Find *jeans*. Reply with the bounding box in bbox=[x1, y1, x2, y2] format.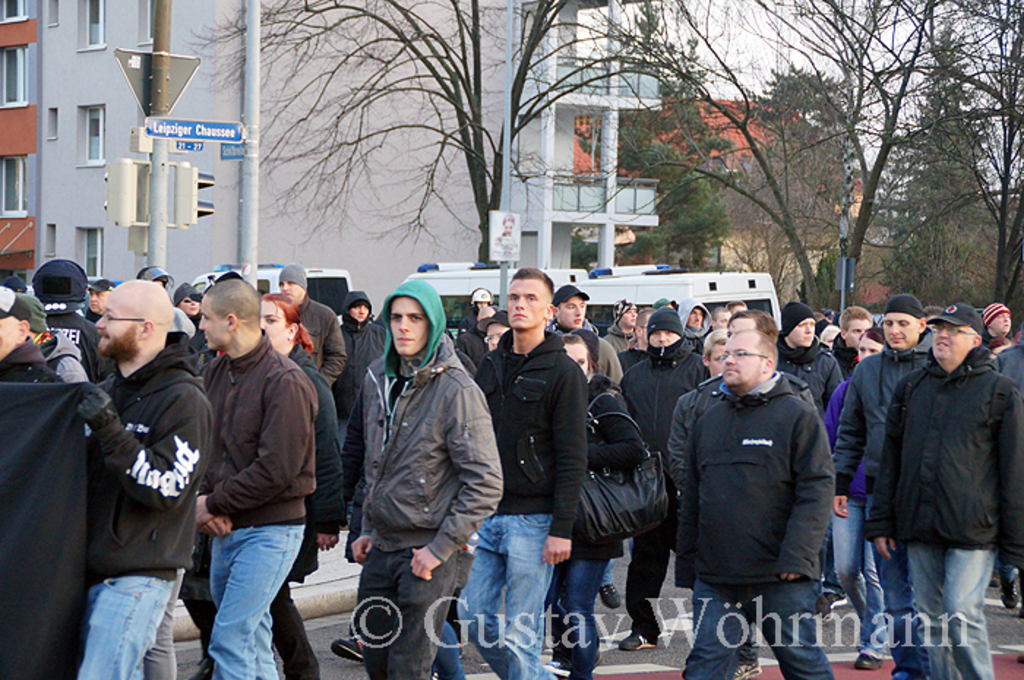
bbox=[822, 503, 884, 651].
